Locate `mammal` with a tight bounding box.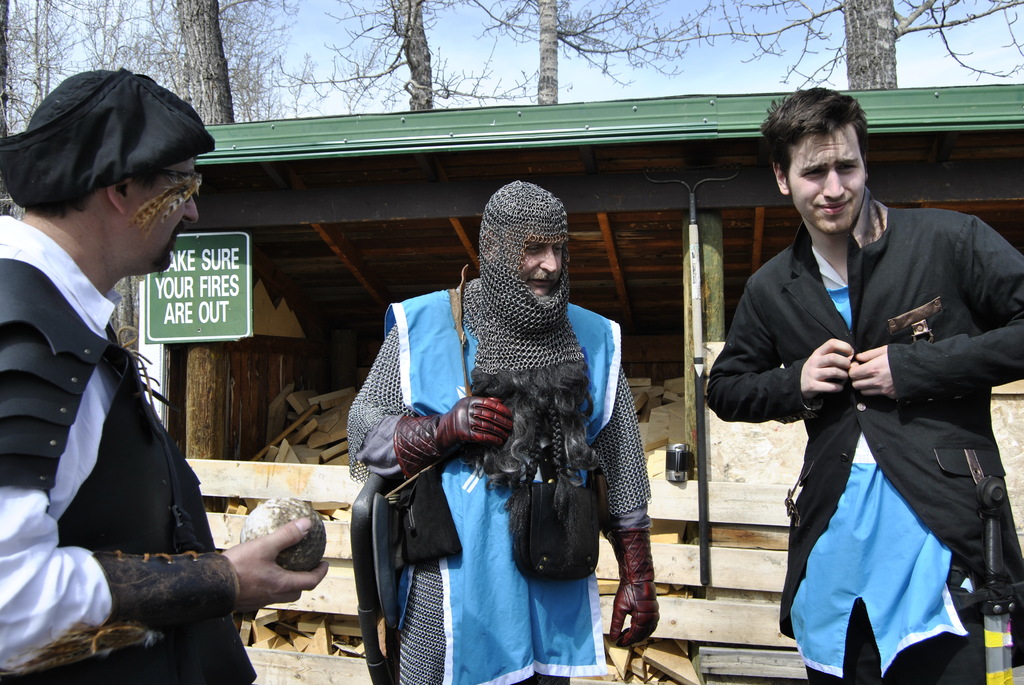
detection(701, 90, 1023, 684).
